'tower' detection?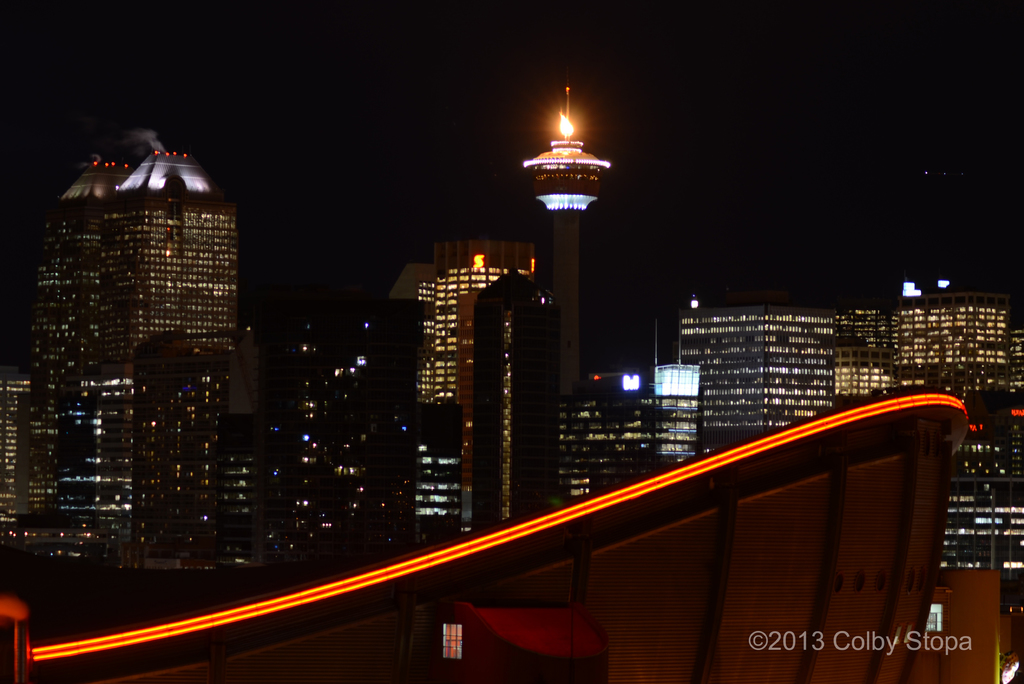
x1=424, y1=241, x2=540, y2=404
